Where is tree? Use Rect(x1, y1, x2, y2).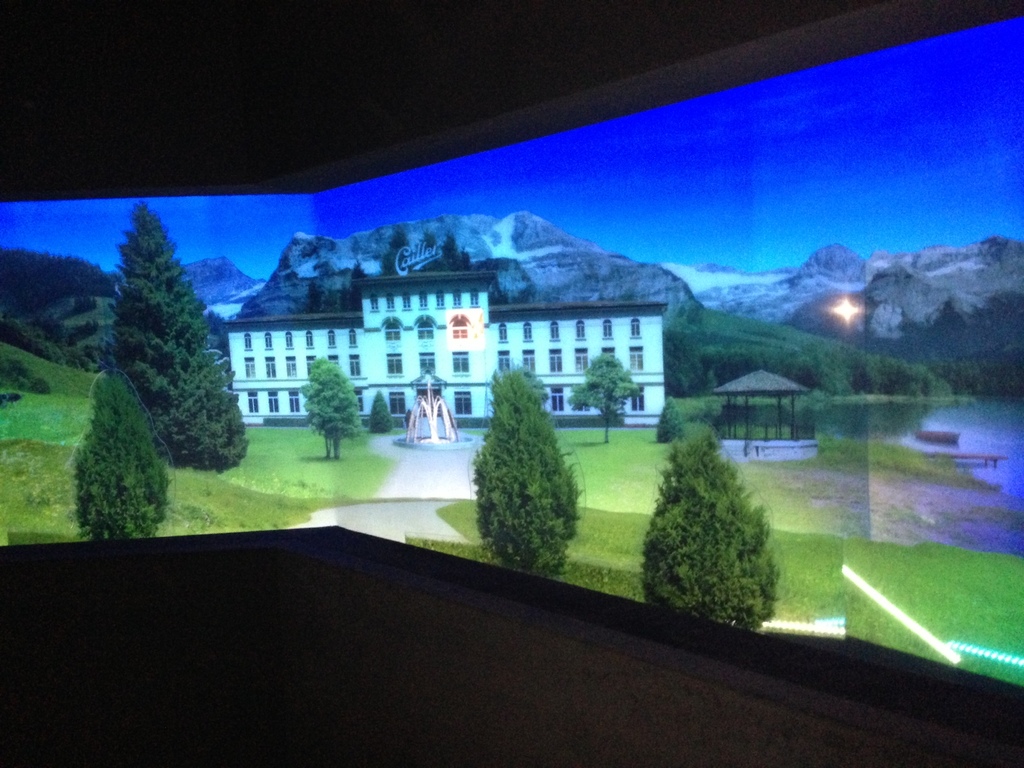
Rect(639, 415, 785, 636).
